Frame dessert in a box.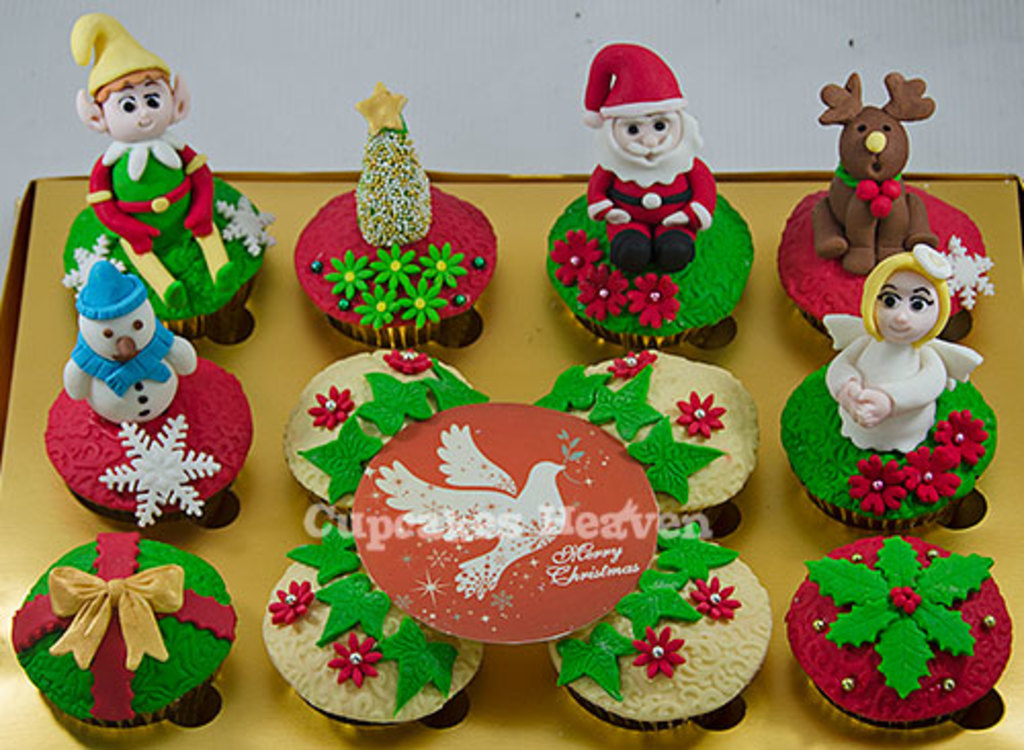
(x1=10, y1=527, x2=242, y2=730).
